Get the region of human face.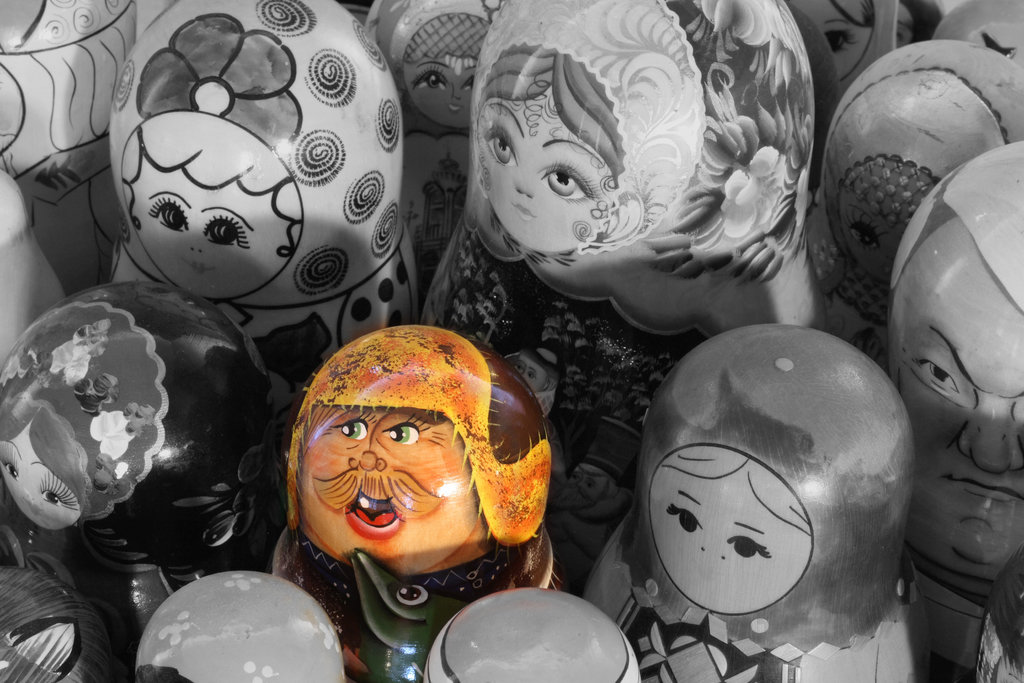
[841, 165, 934, 268].
